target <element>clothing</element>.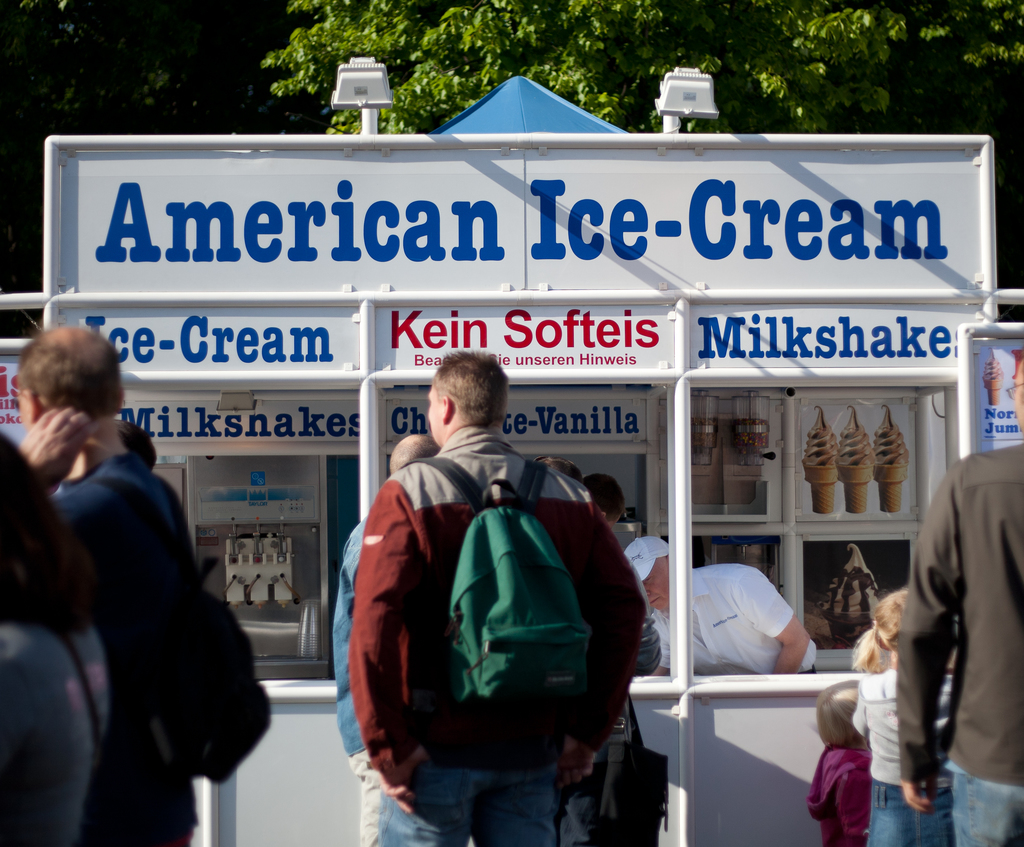
Target region: bbox=(0, 606, 112, 845).
